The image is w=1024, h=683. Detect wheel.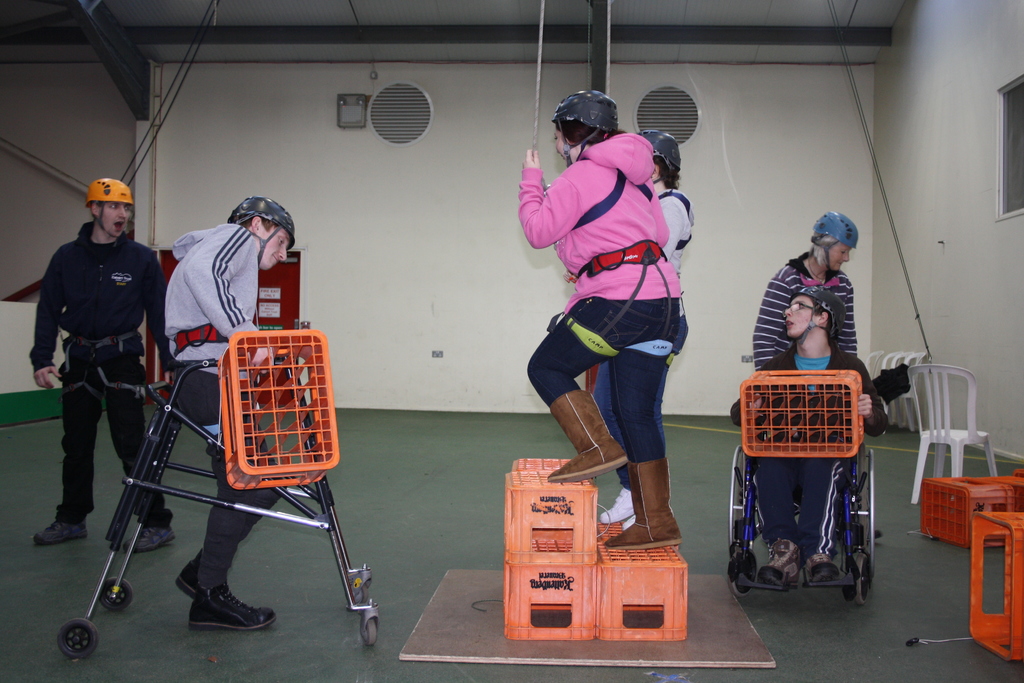
Detection: box=[94, 579, 139, 620].
